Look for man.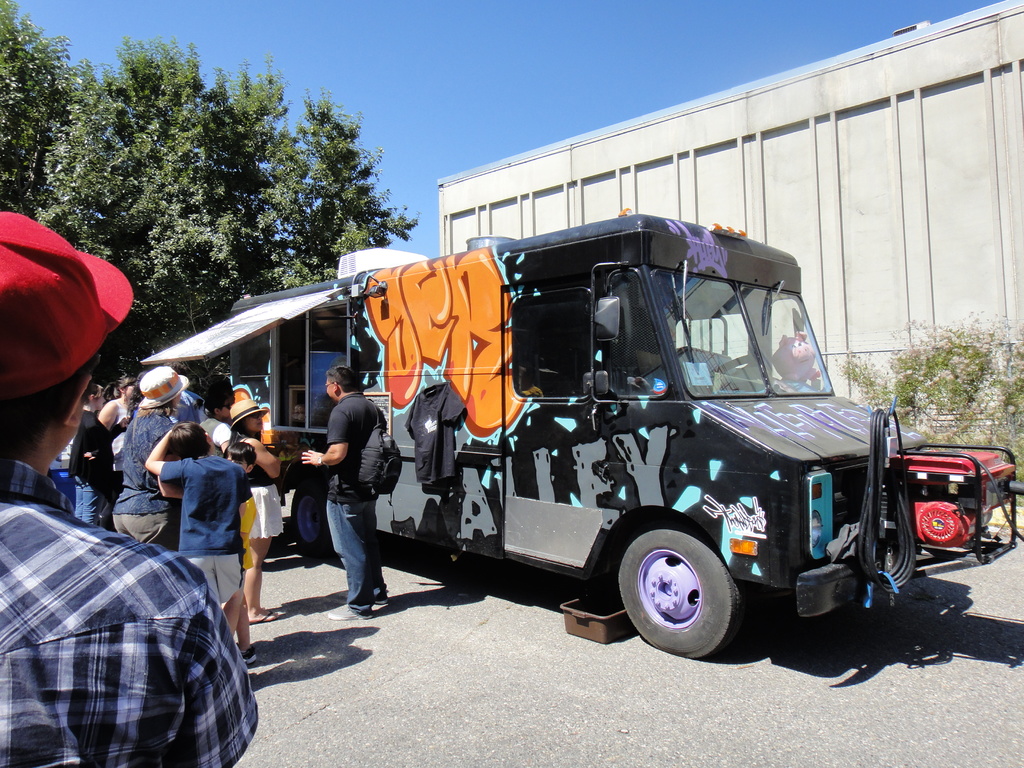
Found: box(294, 357, 386, 625).
